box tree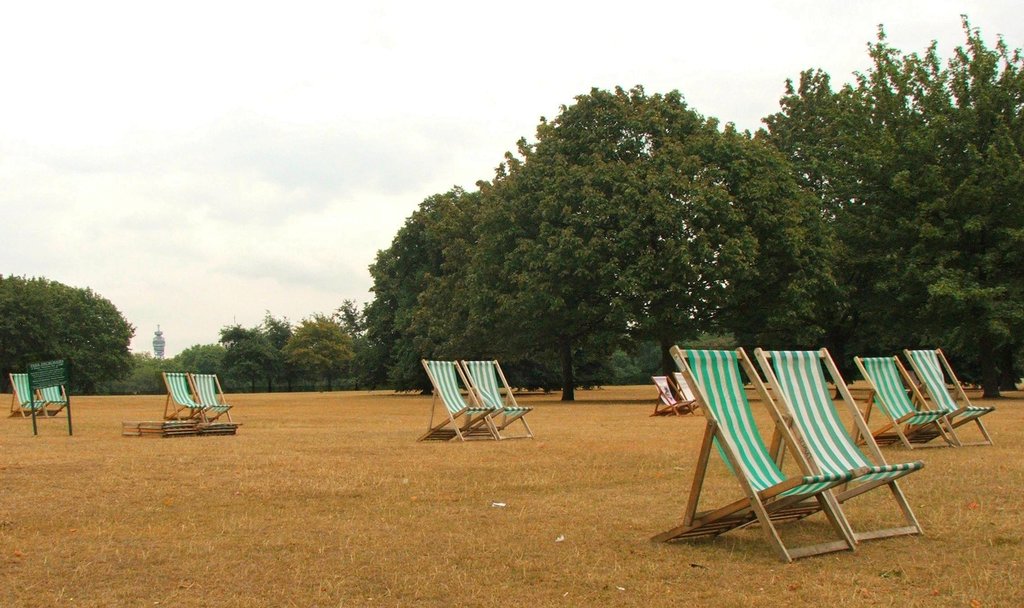
<region>735, 26, 1023, 334</region>
